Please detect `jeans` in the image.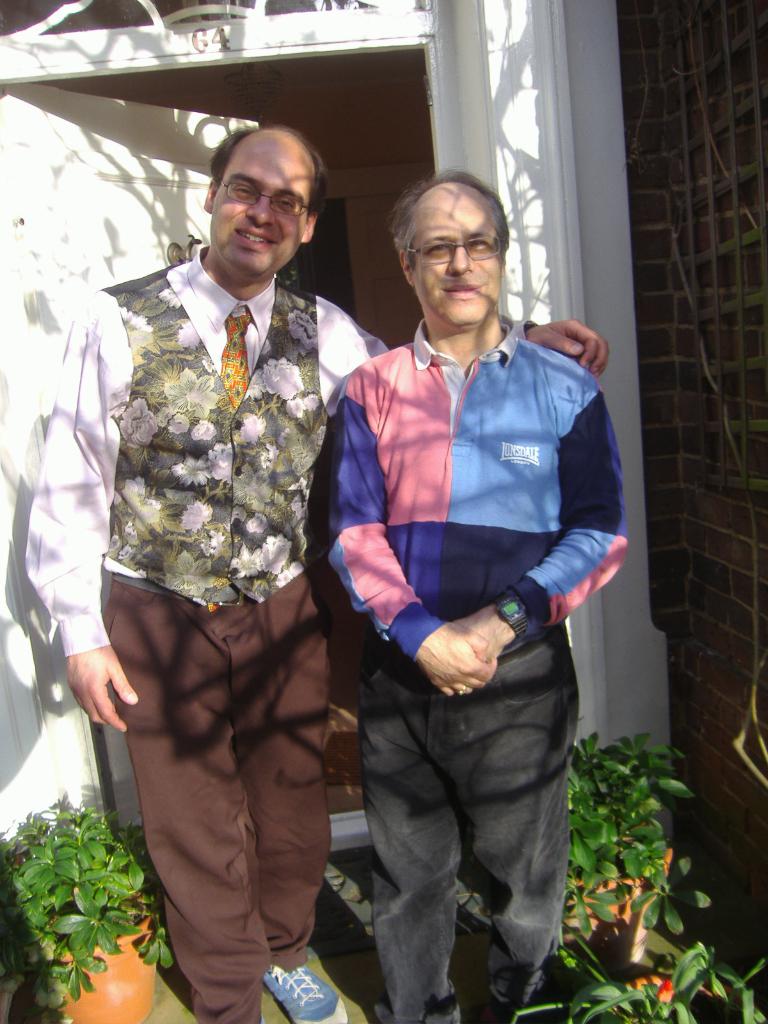
100, 568, 334, 1023.
